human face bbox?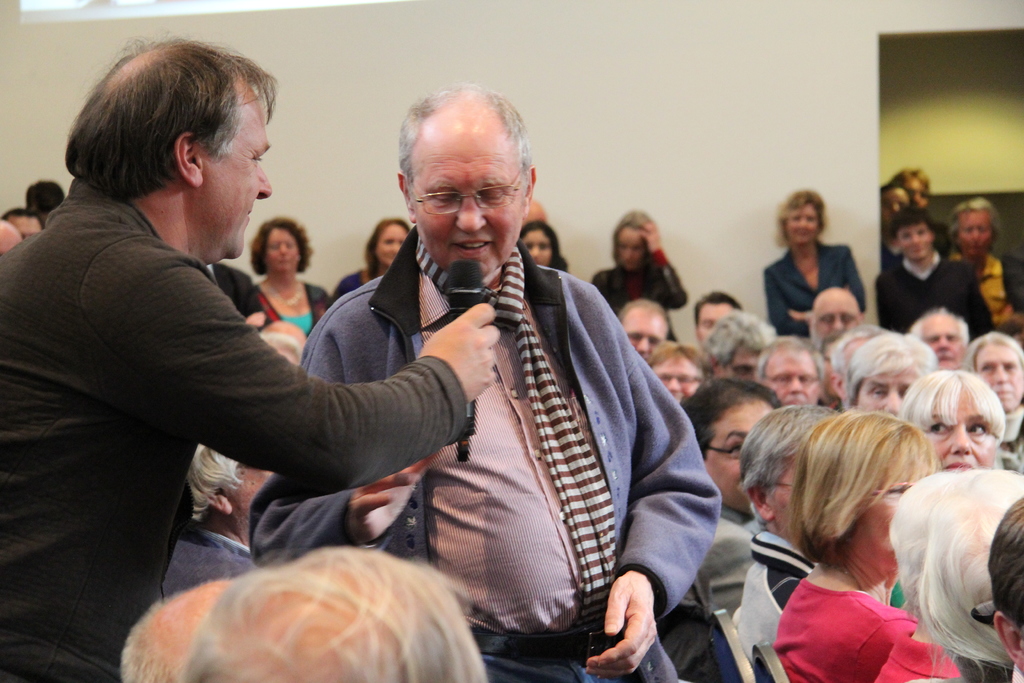
detection(959, 209, 995, 255)
